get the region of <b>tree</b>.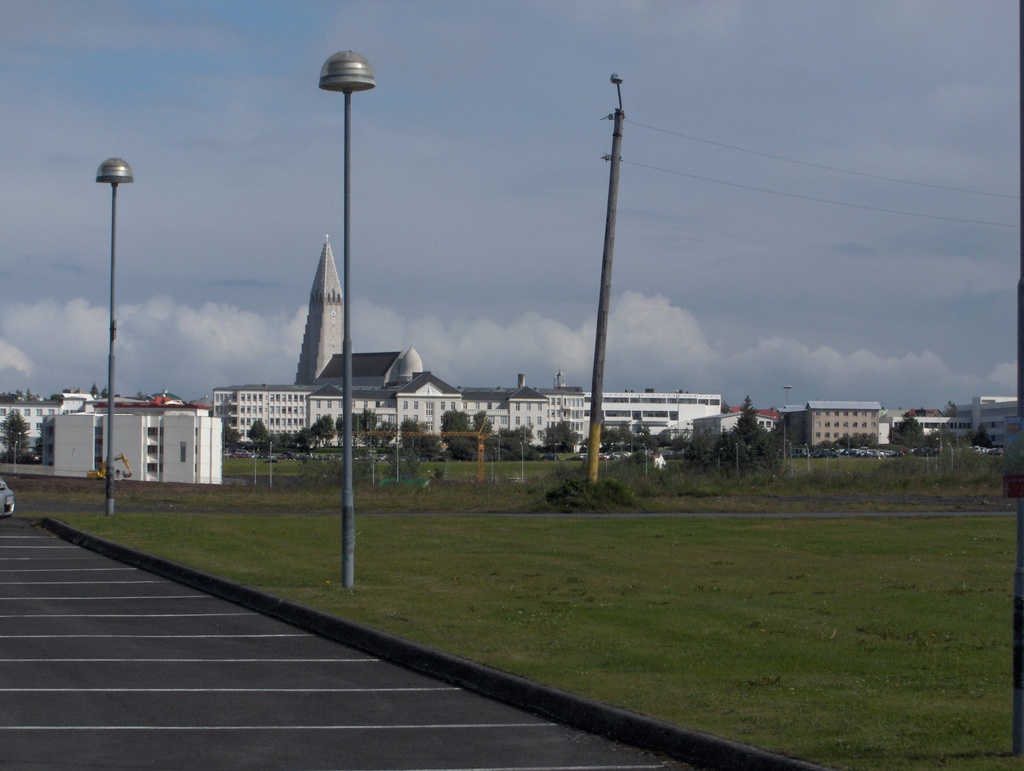
Rect(975, 422, 997, 449).
